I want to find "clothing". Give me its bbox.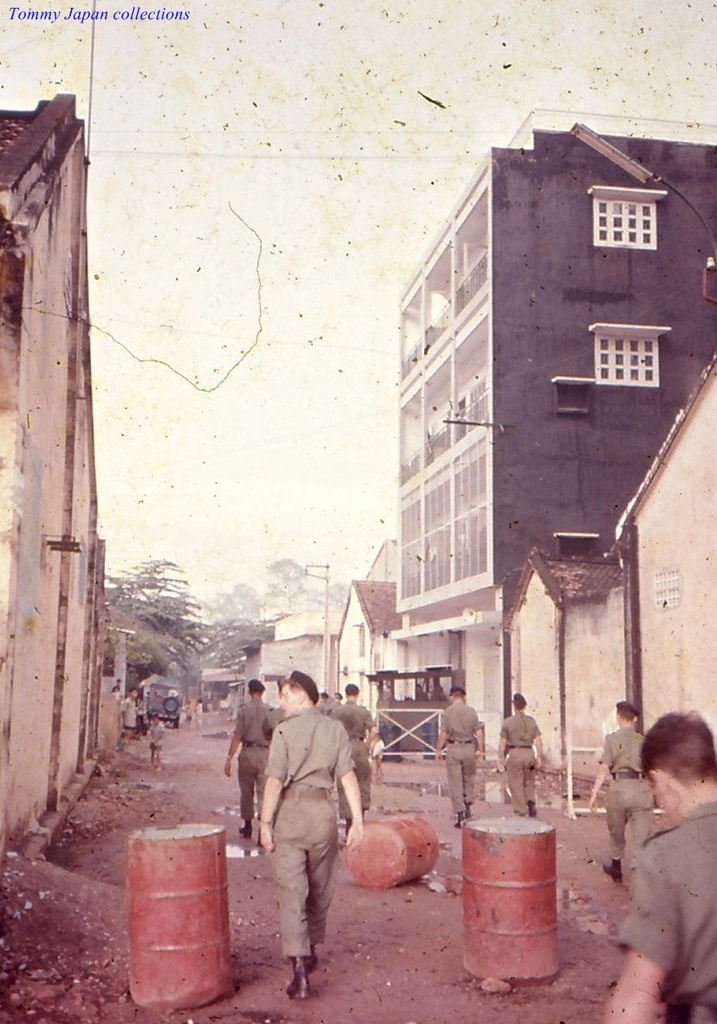
<bbox>251, 676, 376, 1001</bbox>.
